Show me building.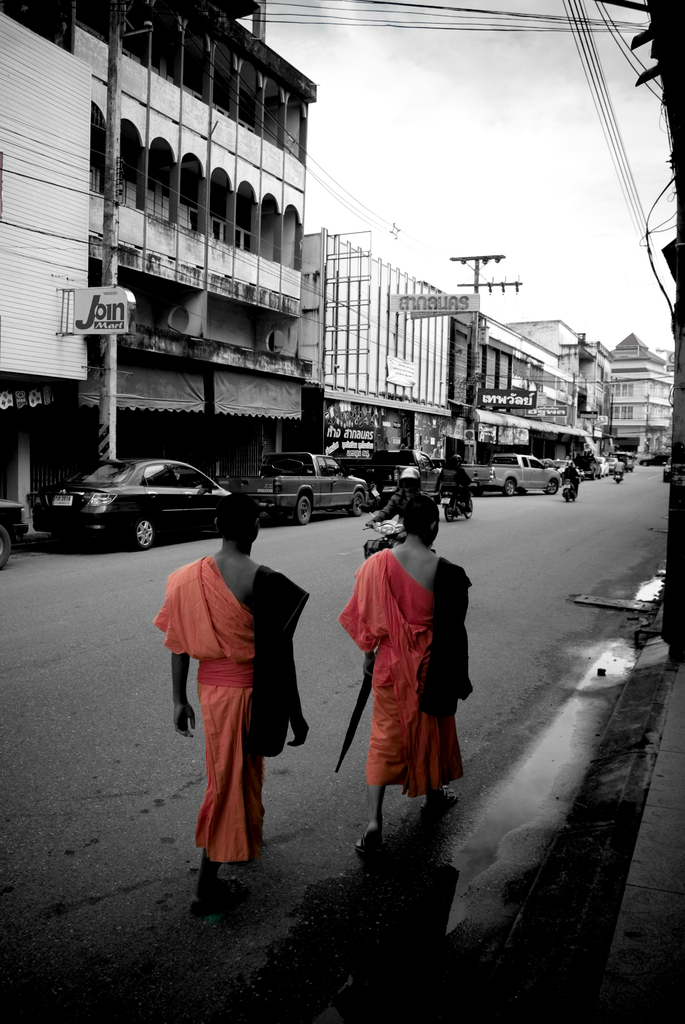
building is here: bbox=[459, 305, 565, 458].
